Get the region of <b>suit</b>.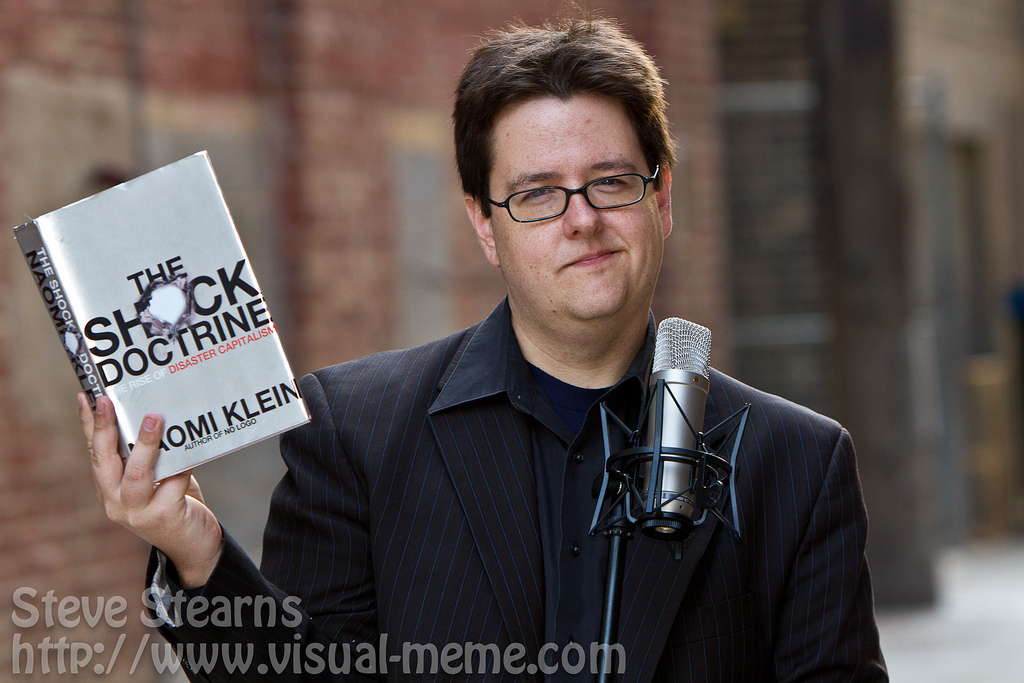
[147,296,890,682].
